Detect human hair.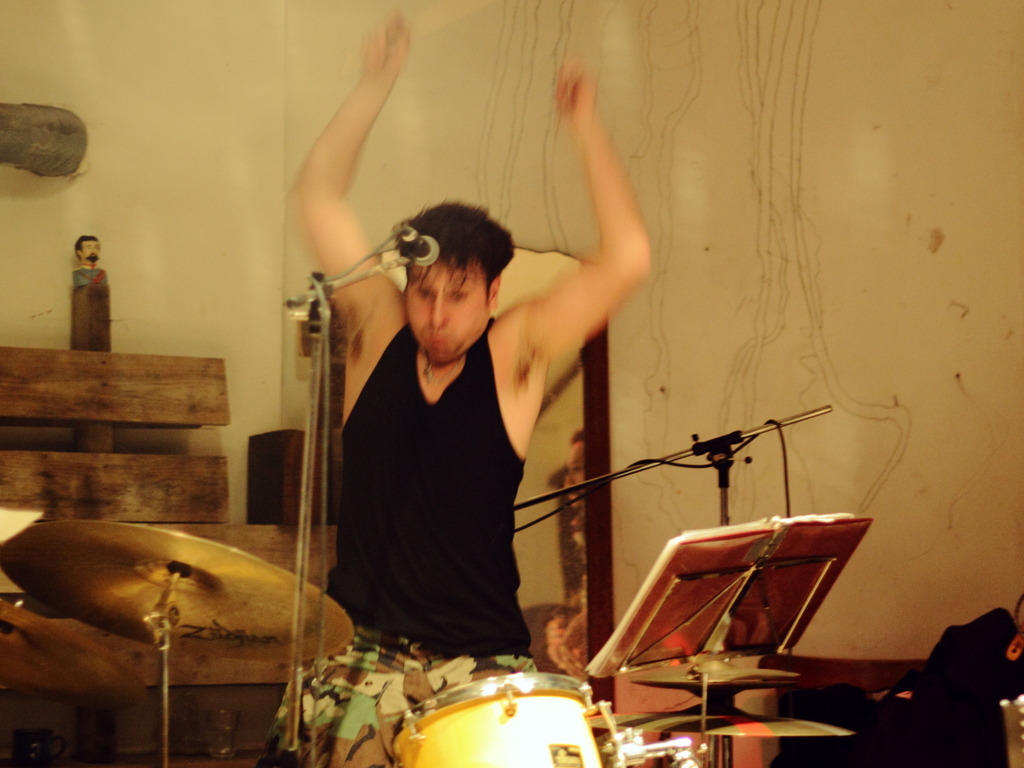
Detected at Rect(397, 205, 515, 304).
